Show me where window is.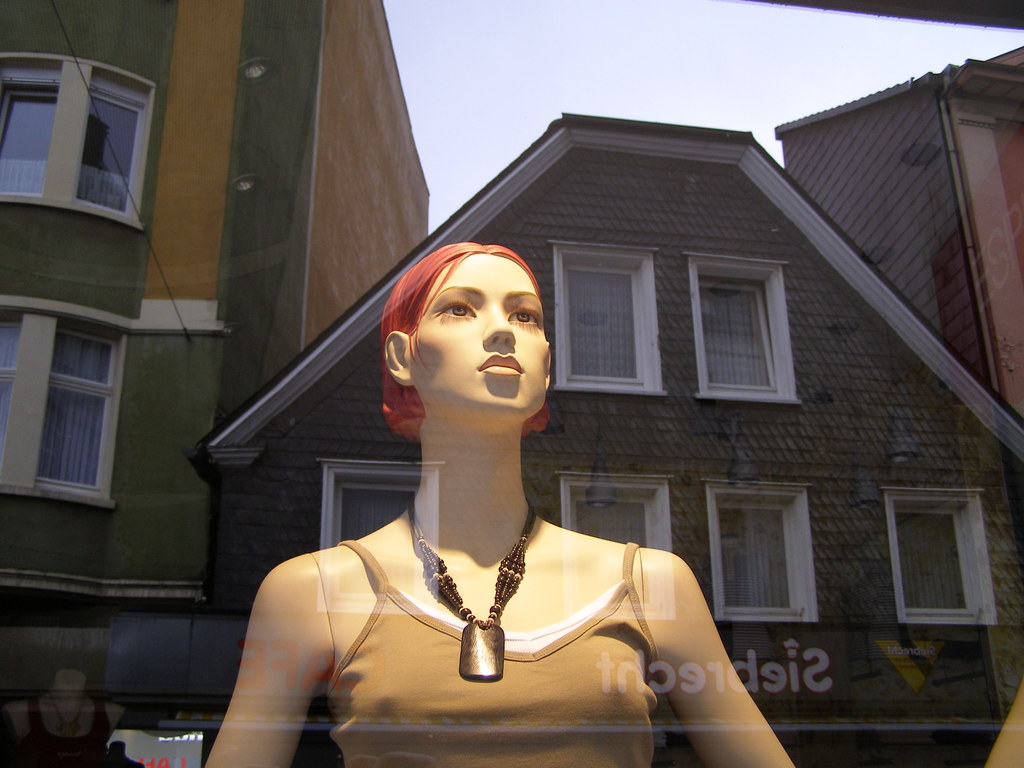
window is at BBox(895, 501, 975, 618).
